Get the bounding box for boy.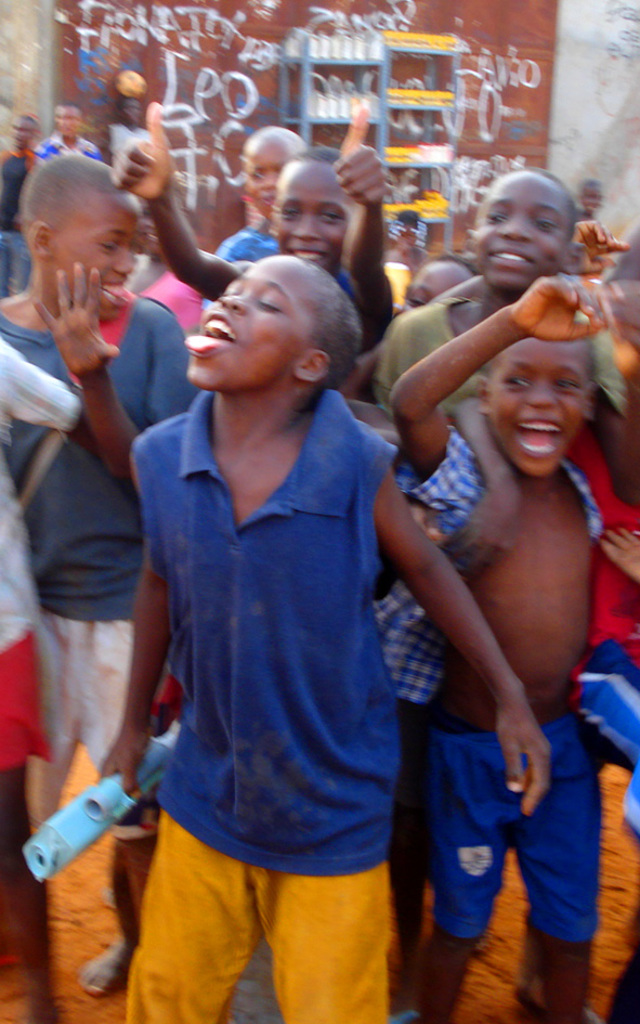
(110, 252, 548, 1023).
